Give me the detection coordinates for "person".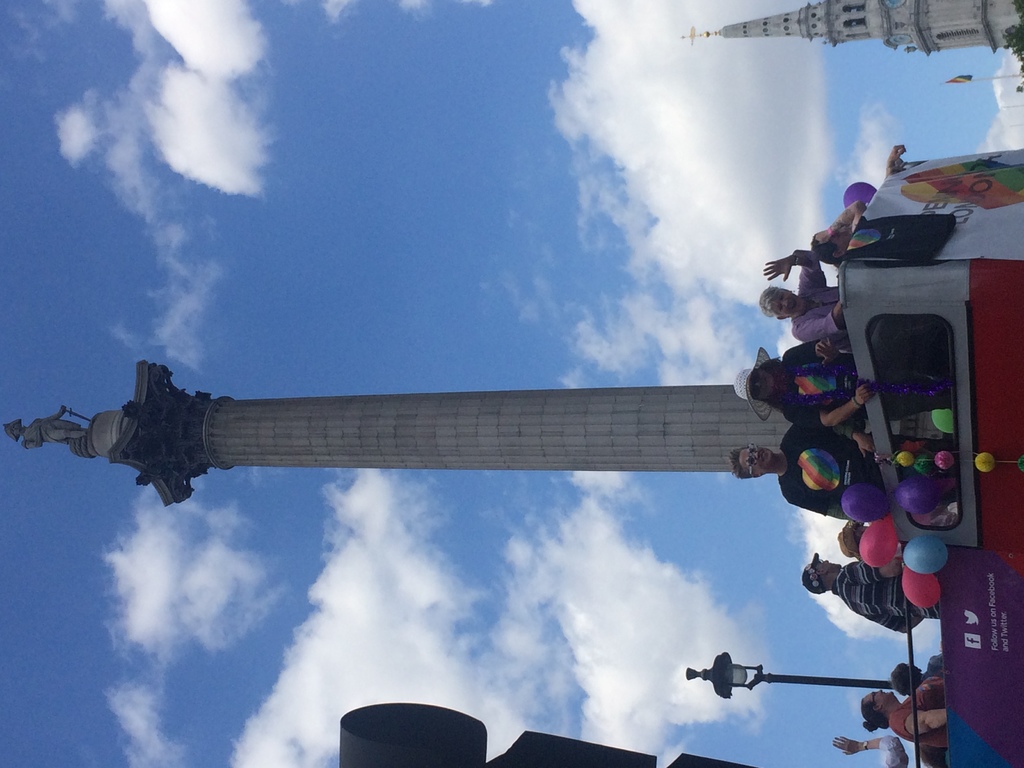
box=[868, 668, 956, 748].
